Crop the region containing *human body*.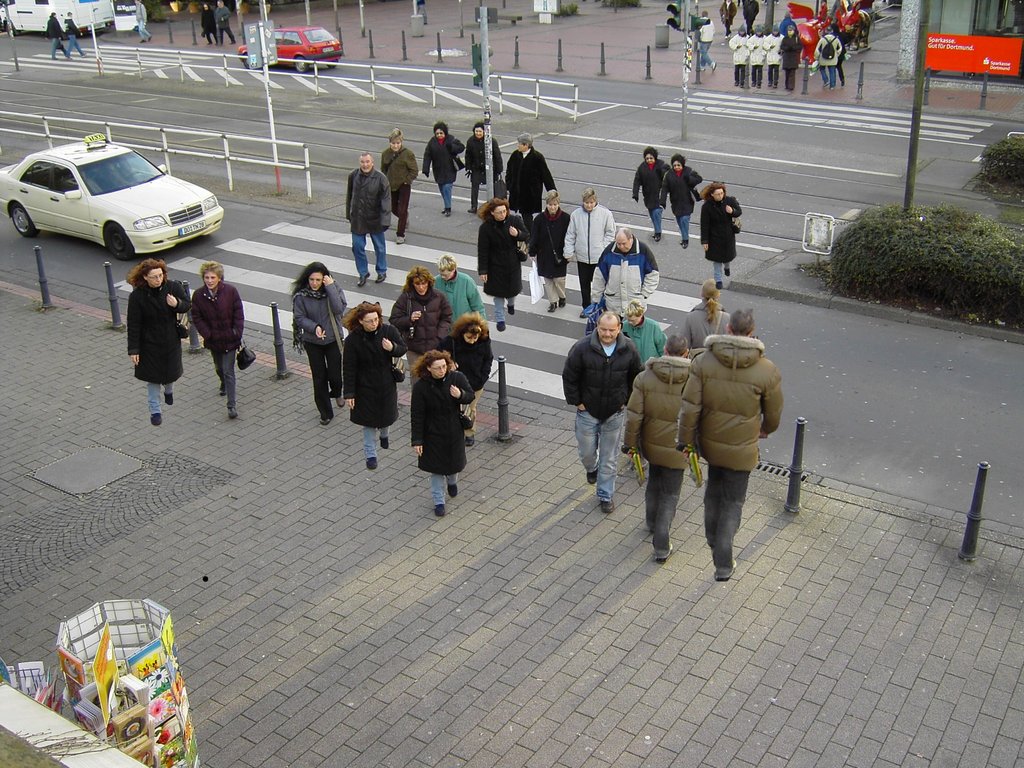
Crop region: Rect(696, 19, 716, 74).
